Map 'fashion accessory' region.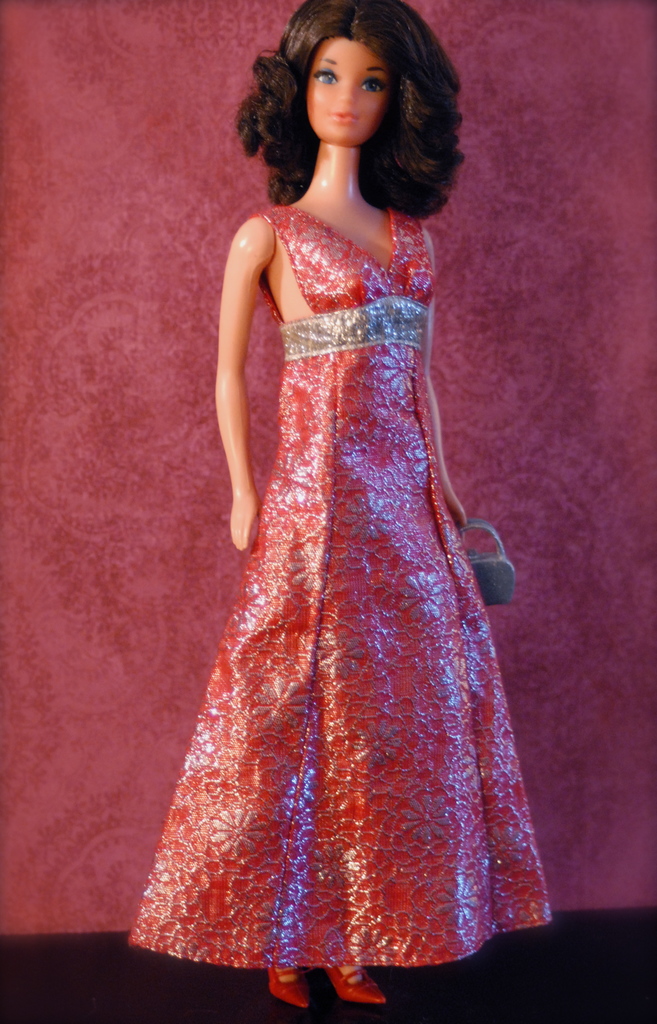
Mapped to <region>457, 517, 516, 605</region>.
